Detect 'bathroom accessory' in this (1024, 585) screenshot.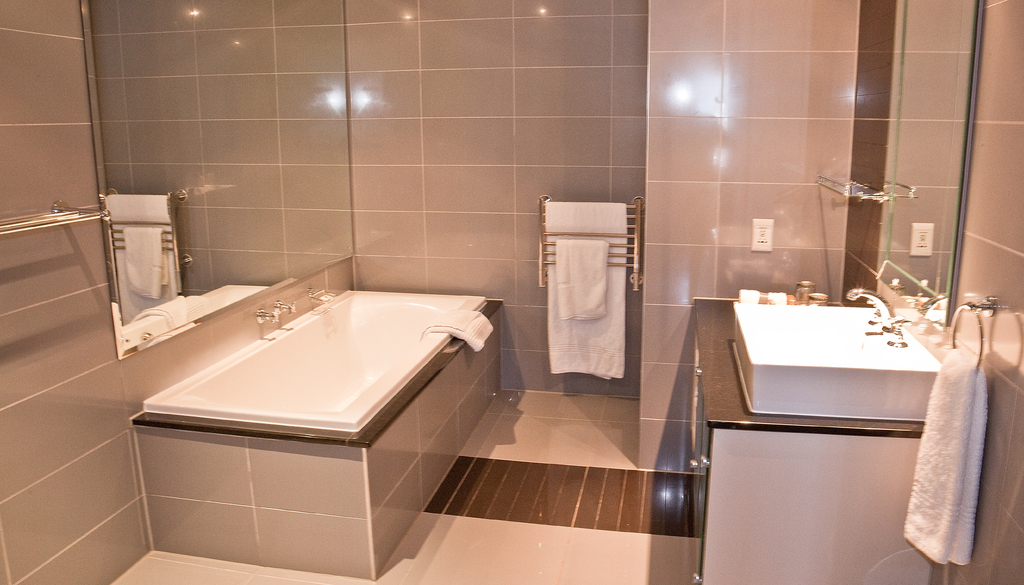
Detection: crop(266, 291, 298, 317).
